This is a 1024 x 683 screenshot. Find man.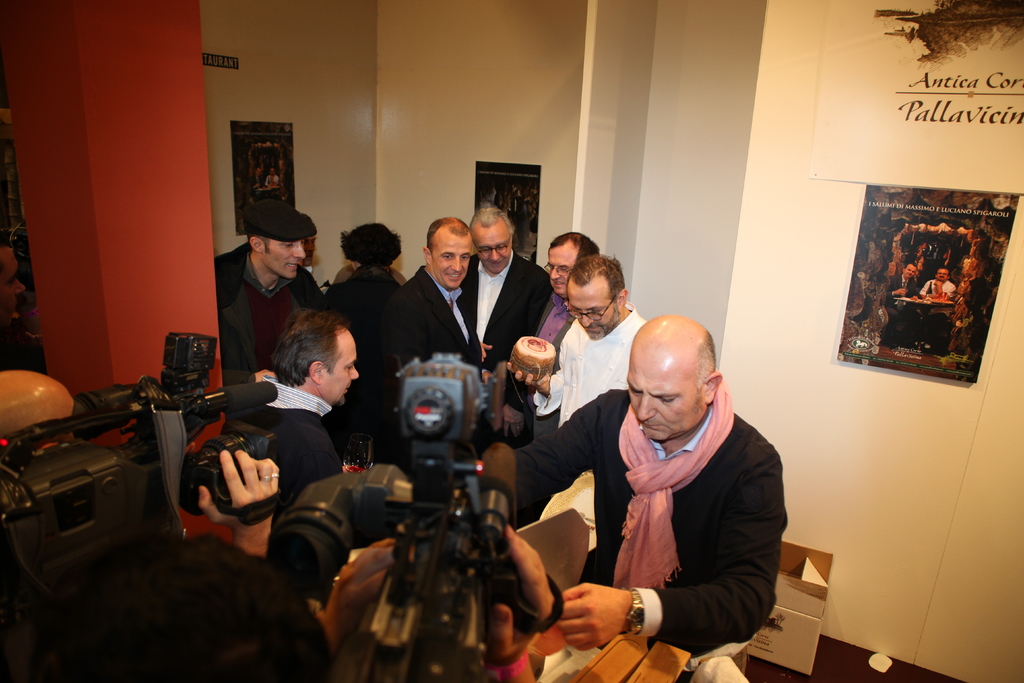
Bounding box: left=461, top=200, right=554, bottom=378.
